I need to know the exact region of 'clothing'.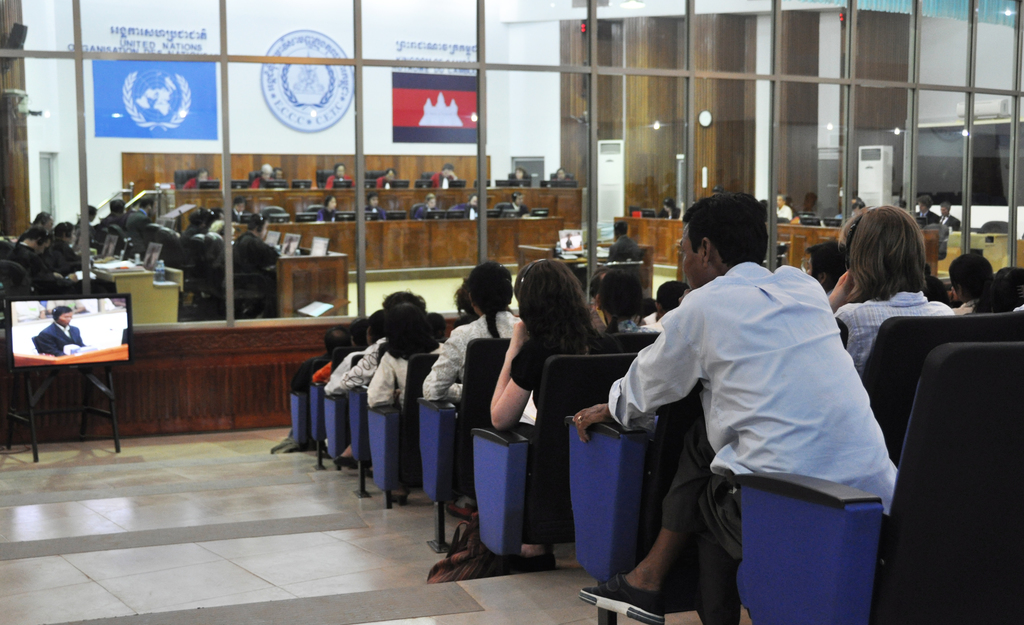
Region: Rect(372, 328, 448, 407).
